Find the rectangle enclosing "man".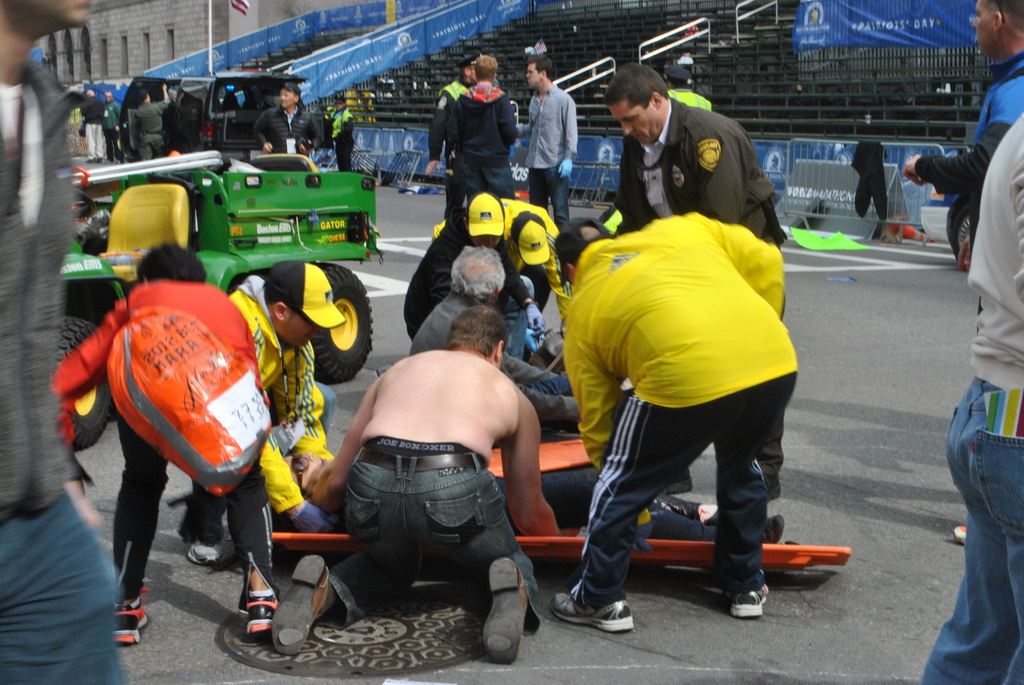
locate(668, 67, 710, 111).
